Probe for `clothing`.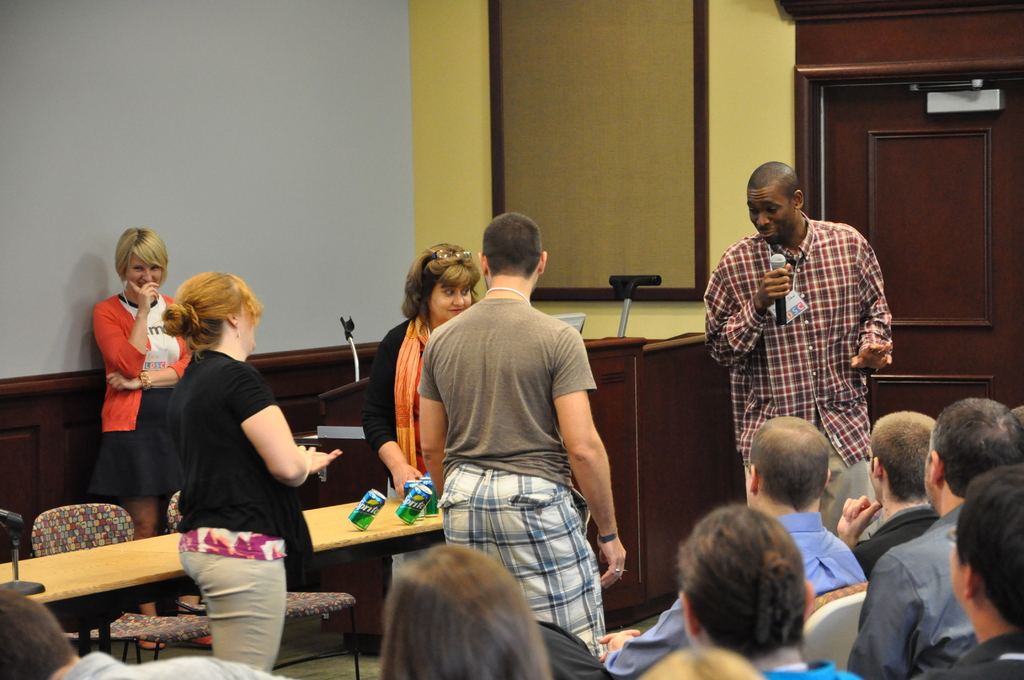
Probe result: (600,519,876,679).
